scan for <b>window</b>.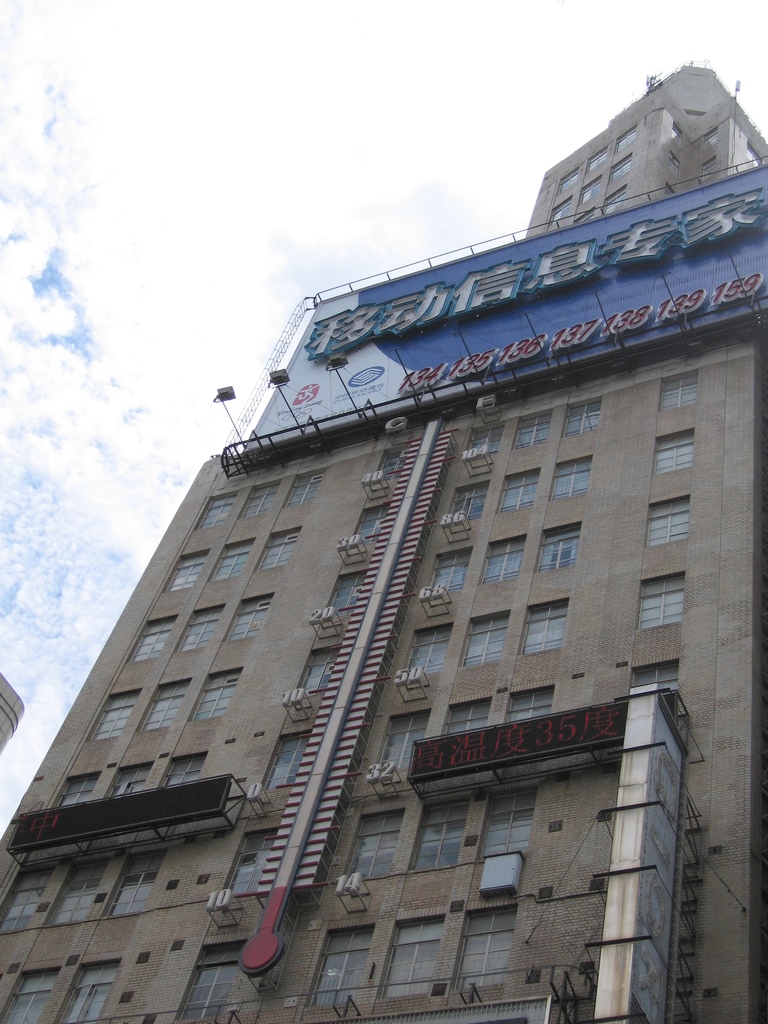
Scan result: <box>177,958,238,1023</box>.
